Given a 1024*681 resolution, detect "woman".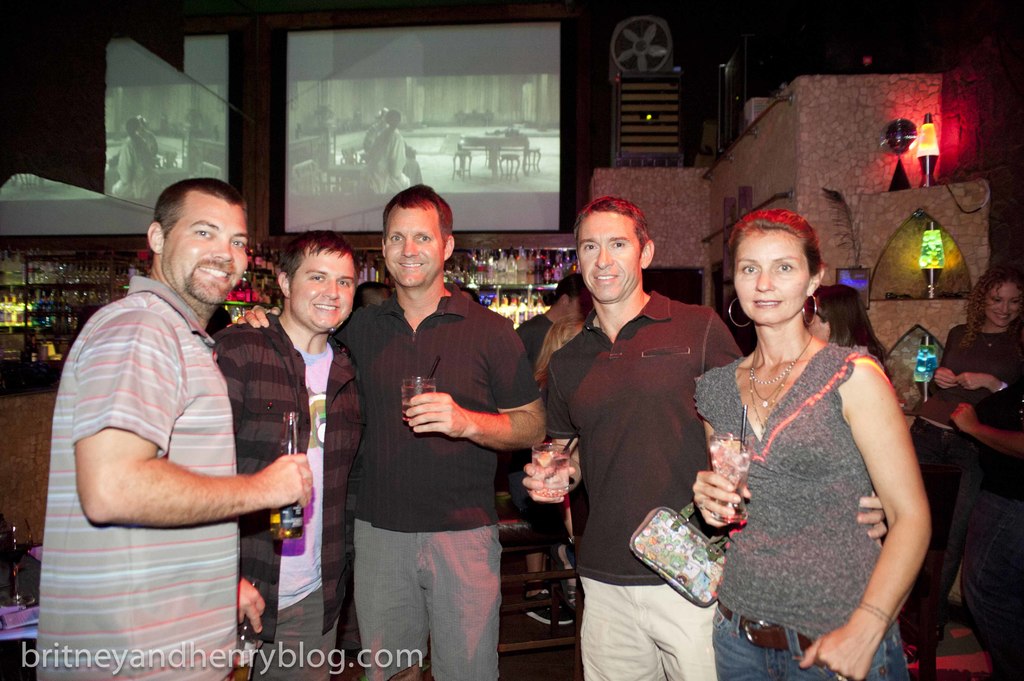
{"left": 106, "top": 118, "right": 154, "bottom": 195}.
